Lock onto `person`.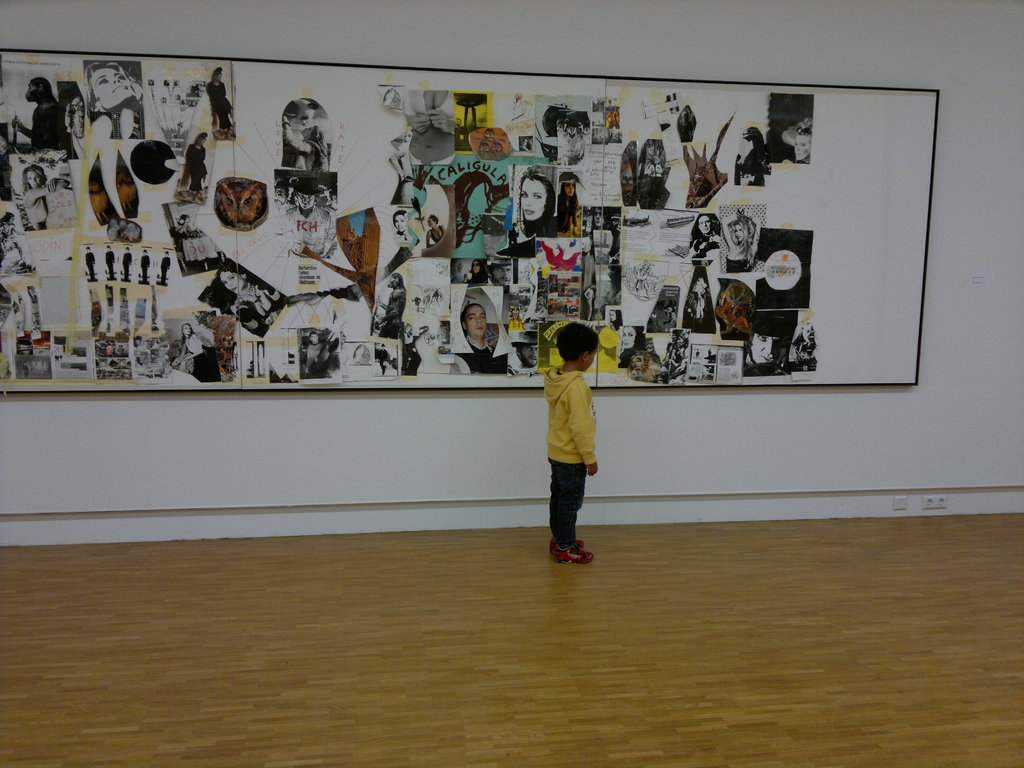
Locked: box(456, 301, 506, 372).
